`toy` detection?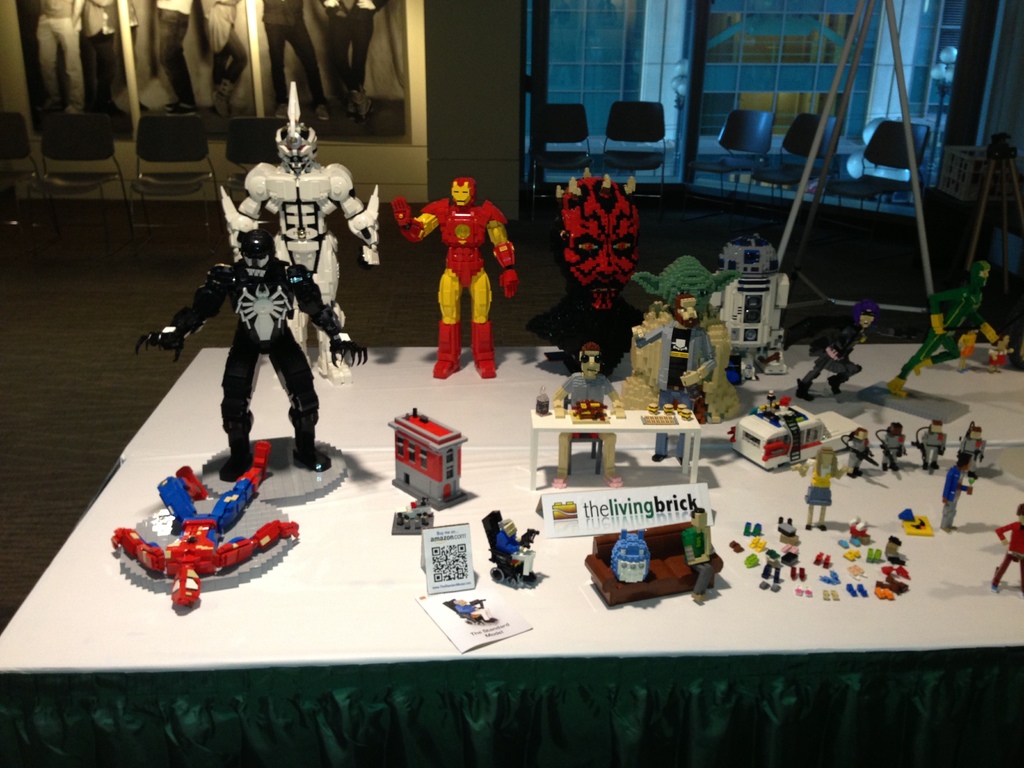
(682,506,716,602)
